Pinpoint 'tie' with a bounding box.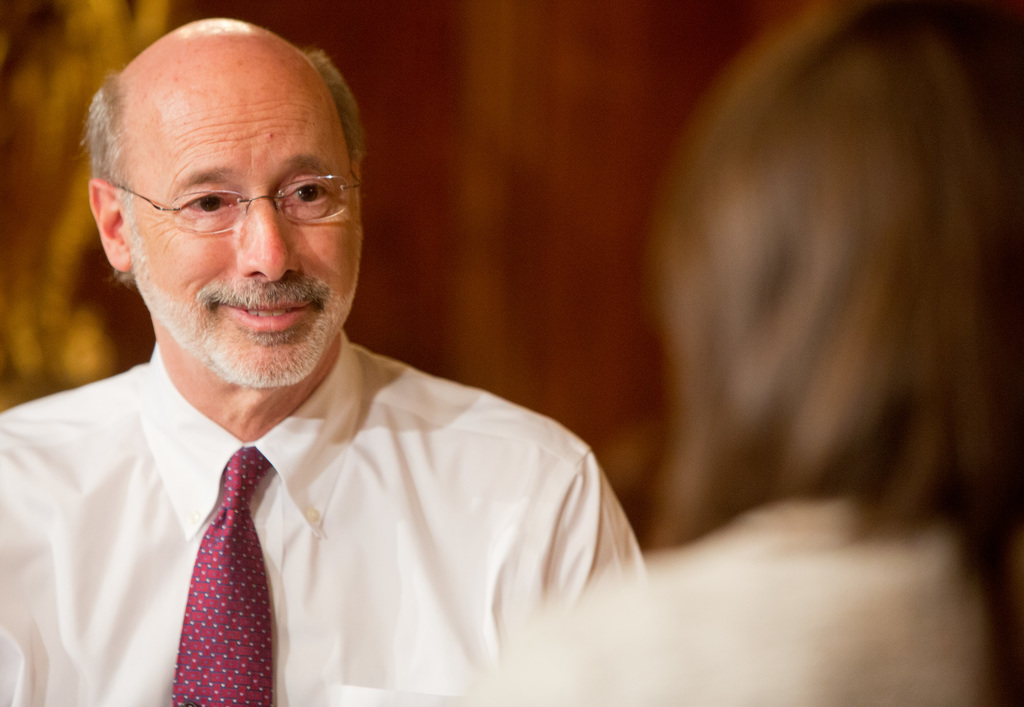
(left=168, top=443, right=275, bottom=706).
